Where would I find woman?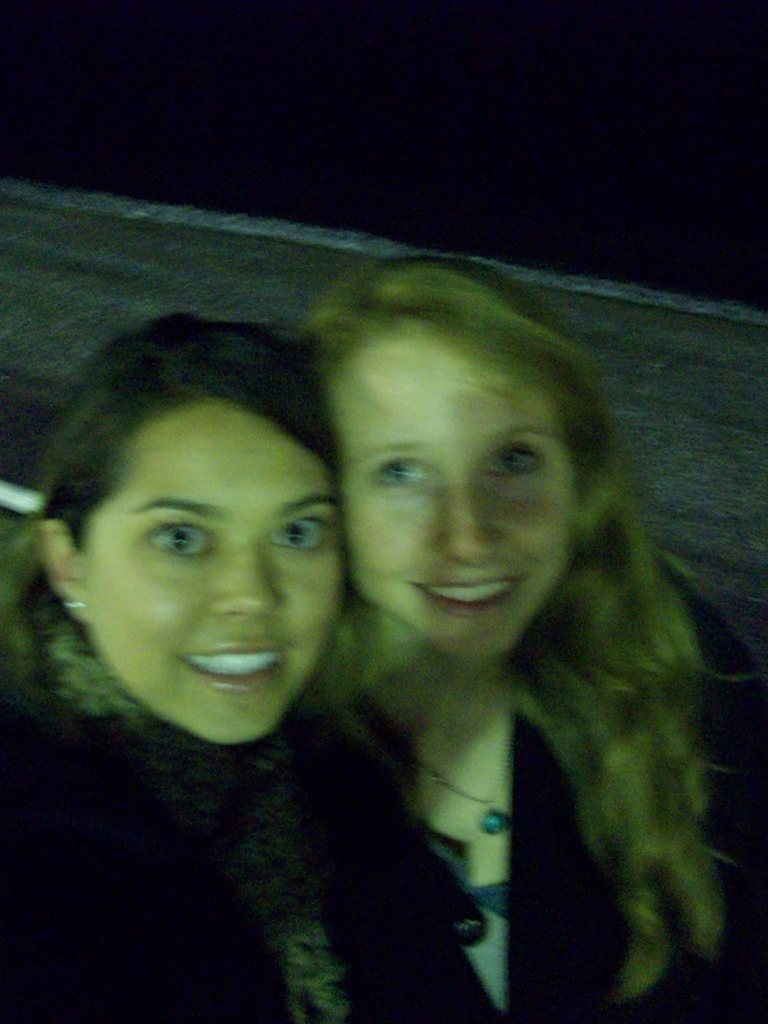
At 1:260:487:1012.
